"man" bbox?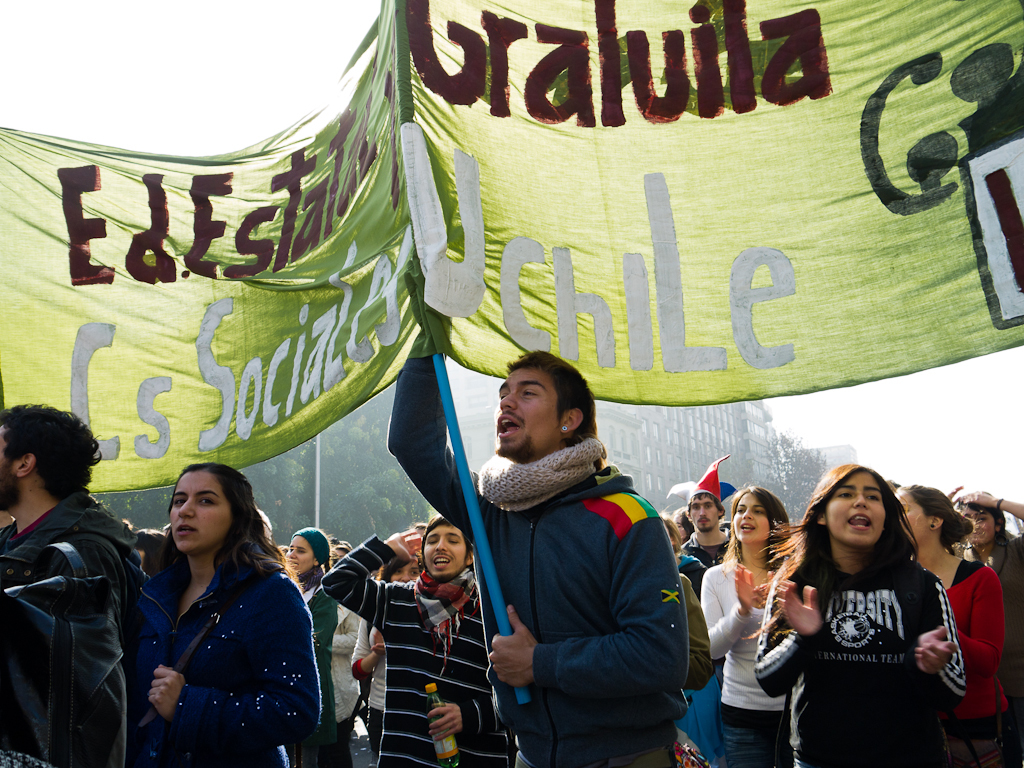
(left=322, top=511, right=510, bottom=767)
